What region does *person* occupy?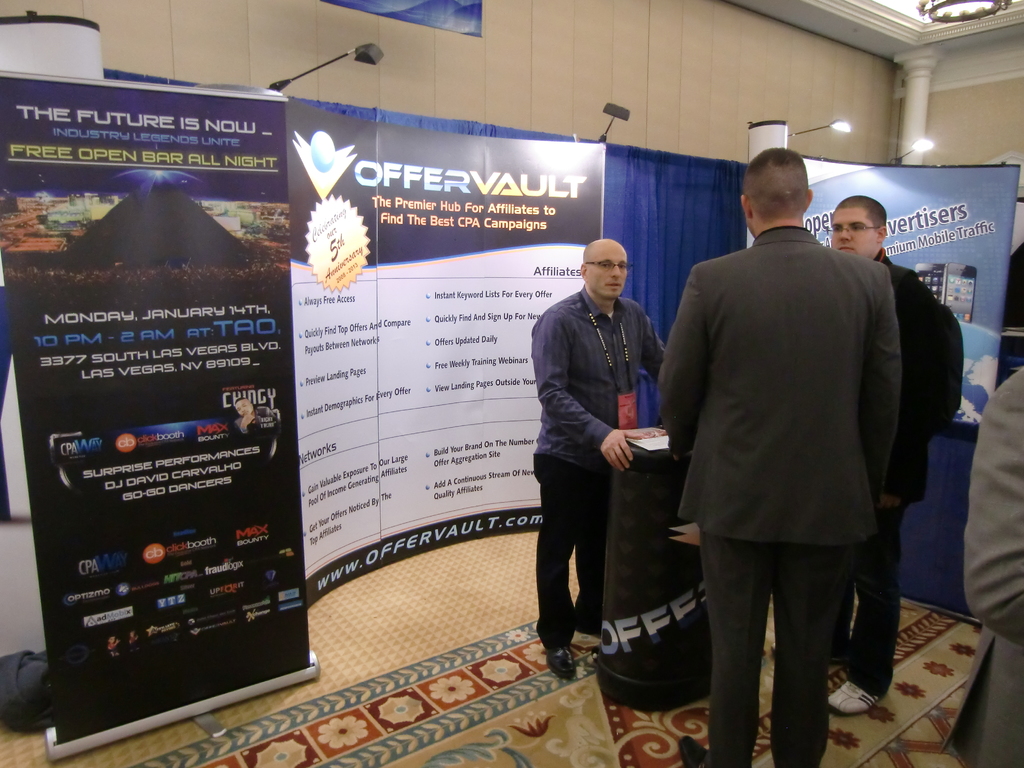
[left=658, top=146, right=900, bottom=767].
